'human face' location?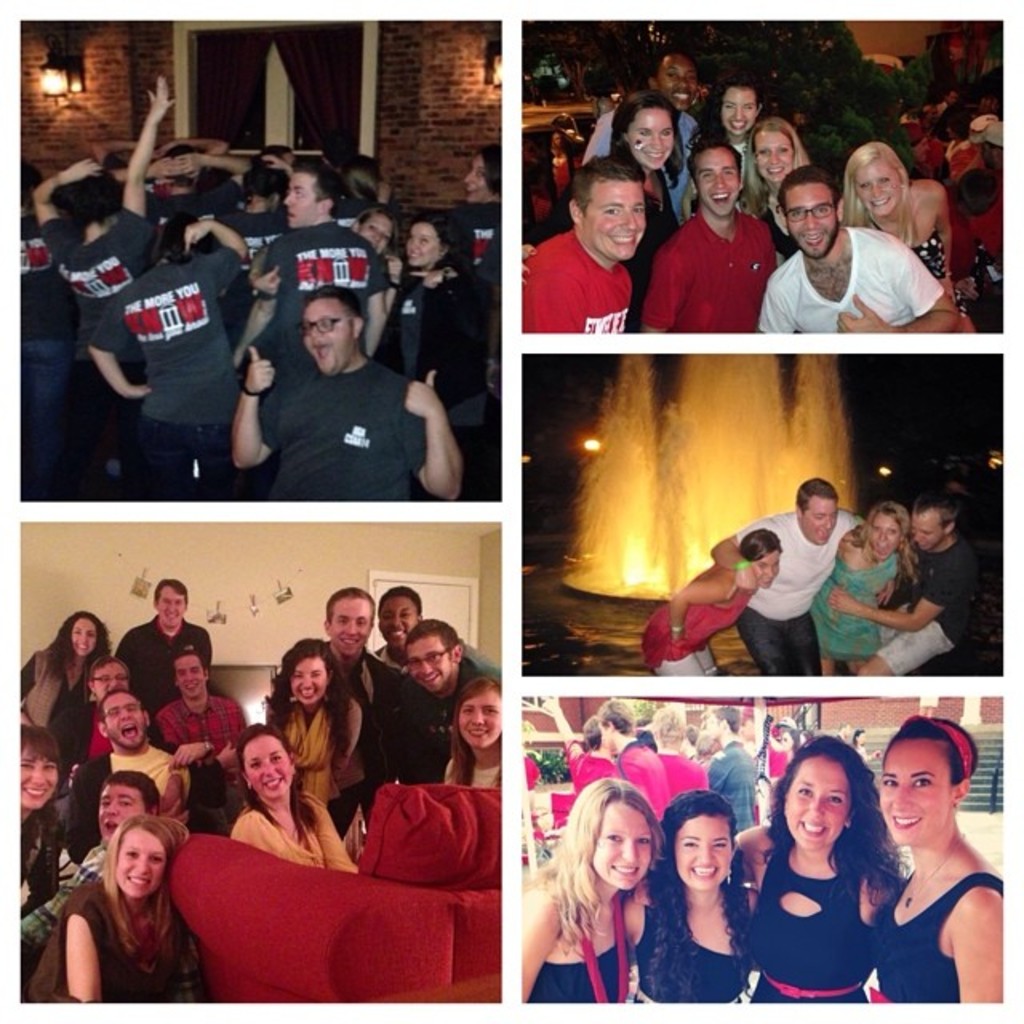
{"left": 752, "top": 544, "right": 779, "bottom": 586}
